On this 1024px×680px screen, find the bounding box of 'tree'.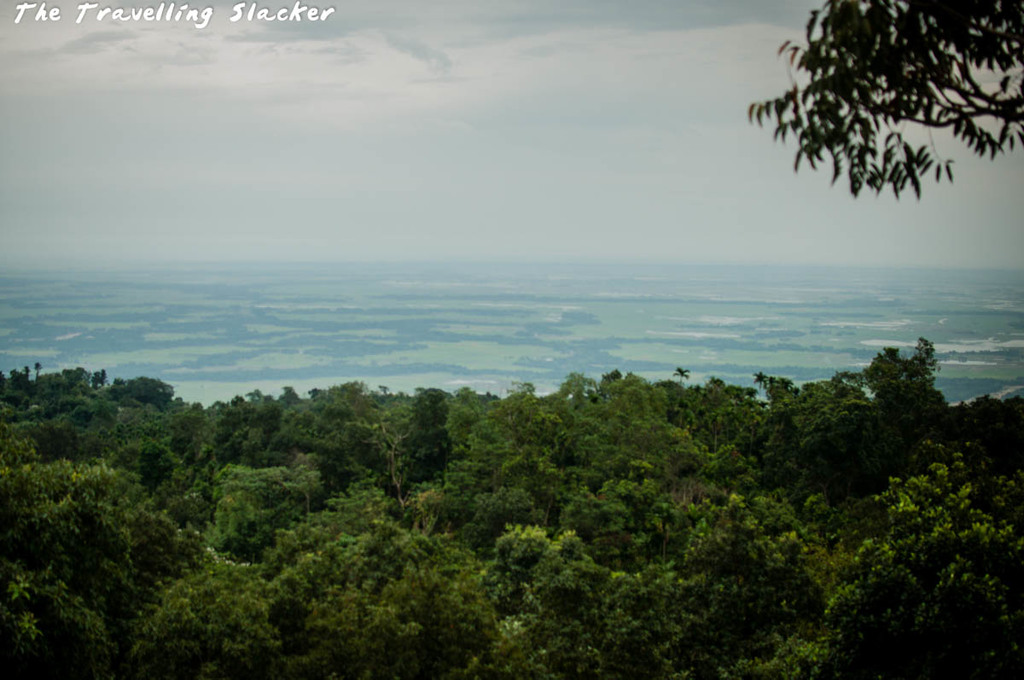
Bounding box: bbox=[200, 461, 349, 587].
